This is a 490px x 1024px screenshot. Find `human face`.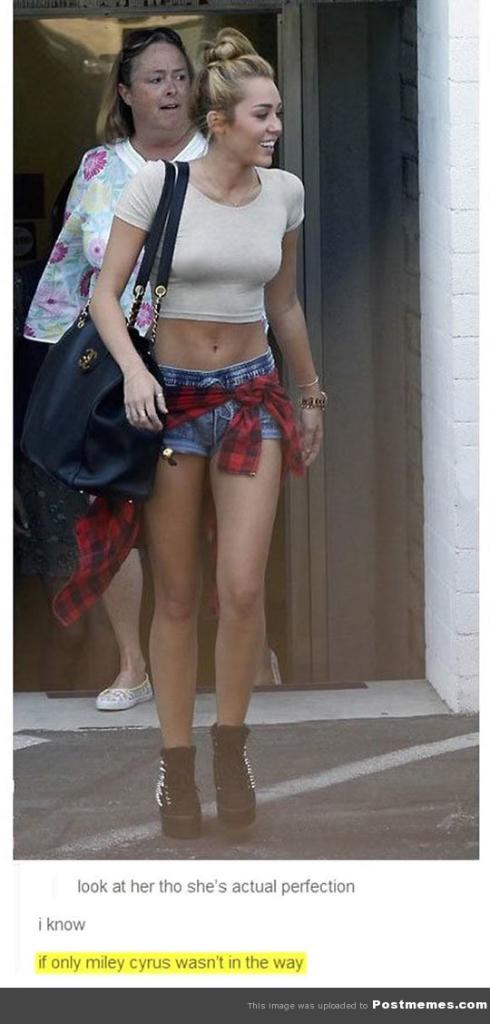
Bounding box: <bbox>132, 41, 193, 140</bbox>.
